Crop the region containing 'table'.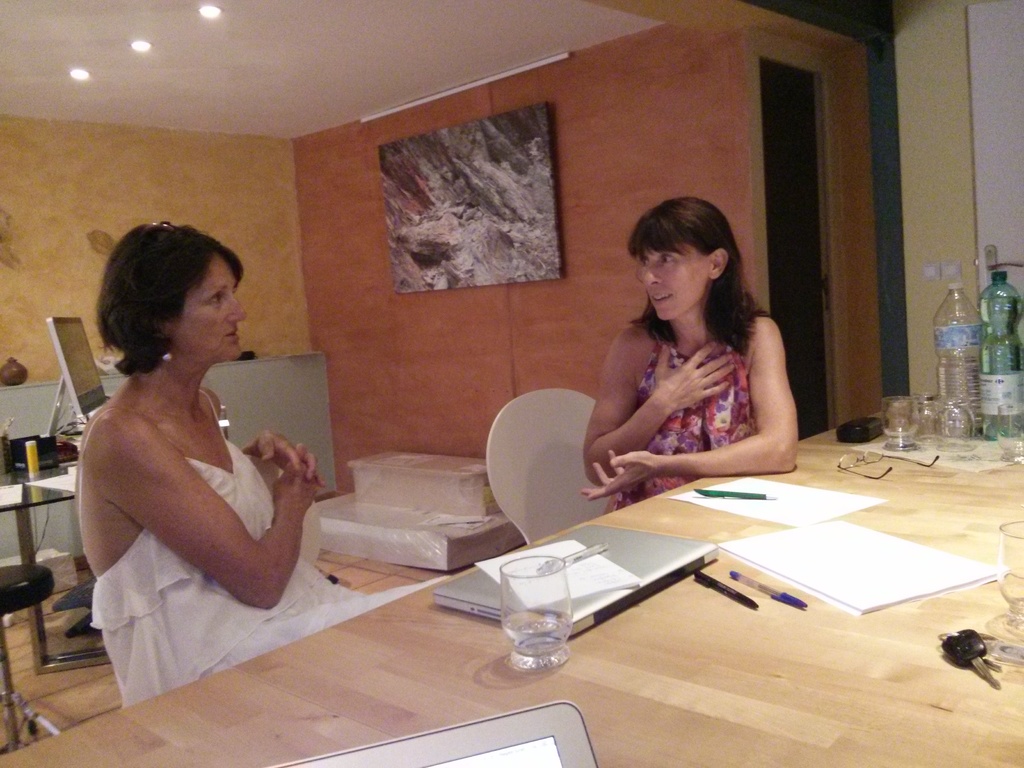
Crop region: region(0, 479, 113, 677).
